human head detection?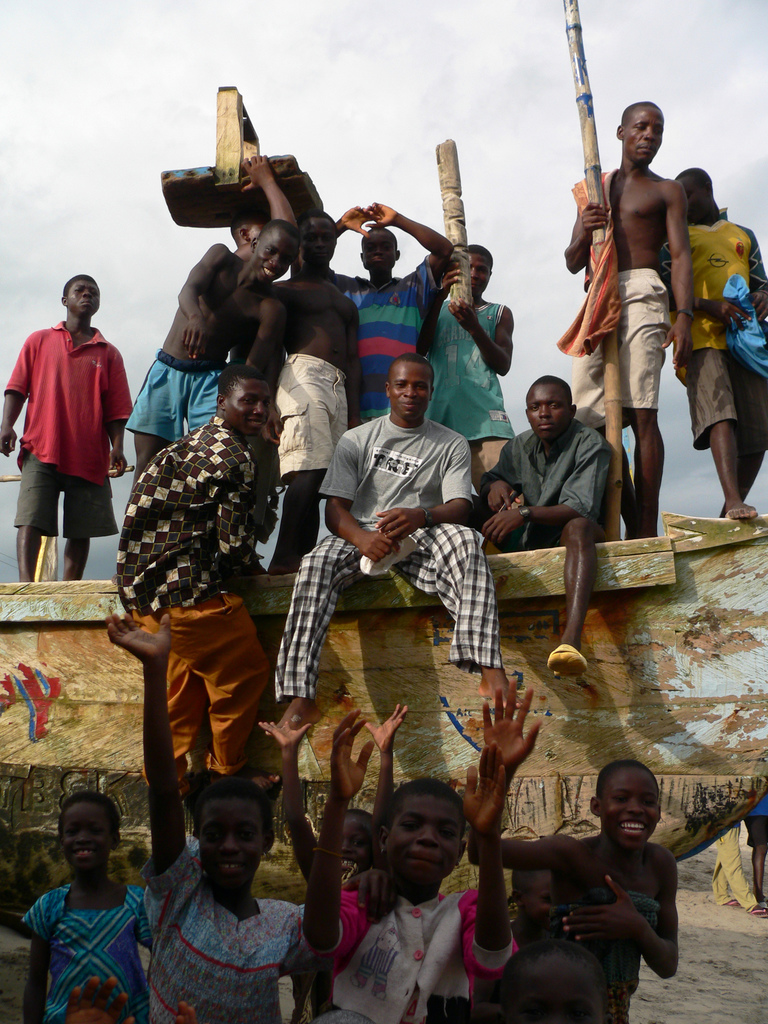
[x1=507, y1=867, x2=552, y2=932]
